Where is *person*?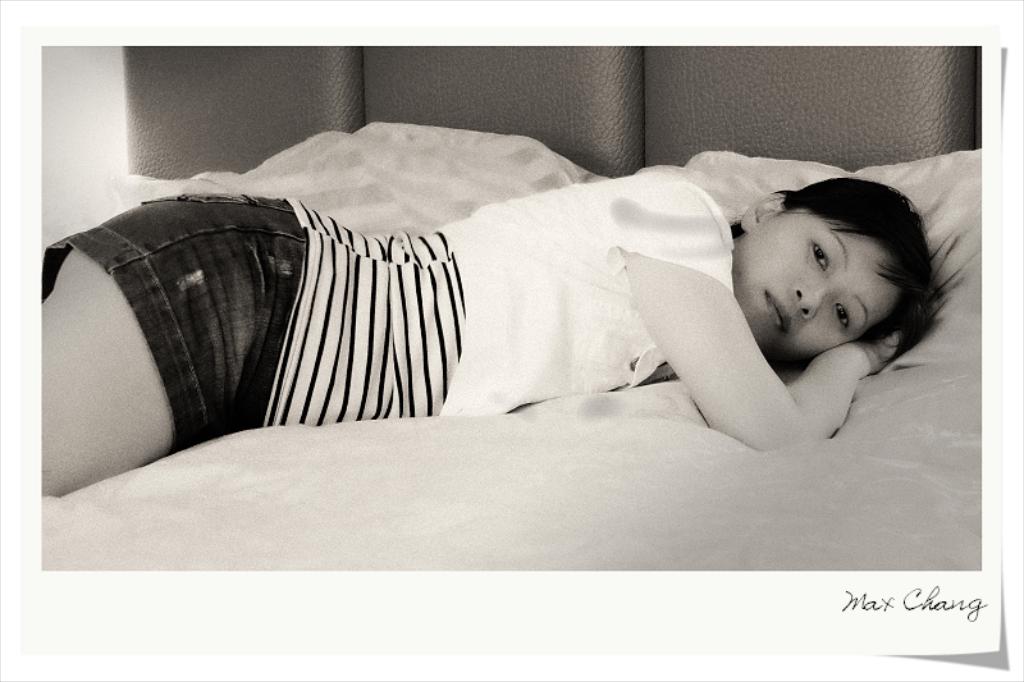
142, 68, 890, 573.
